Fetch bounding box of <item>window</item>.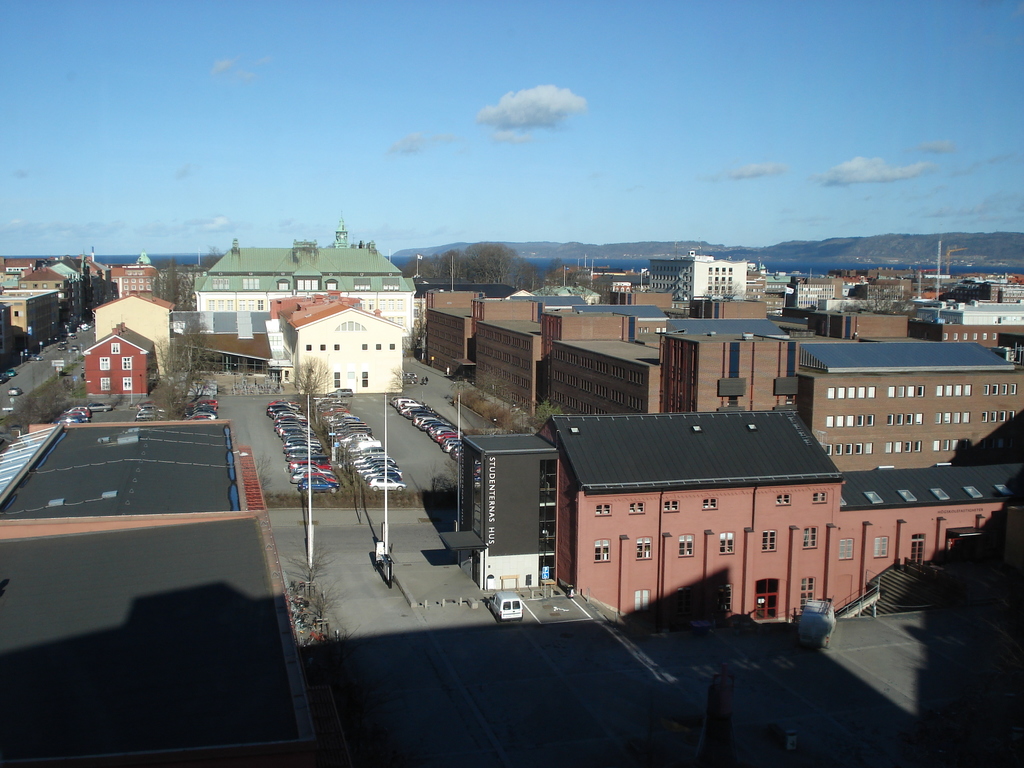
Bbox: Rect(799, 578, 820, 618).
